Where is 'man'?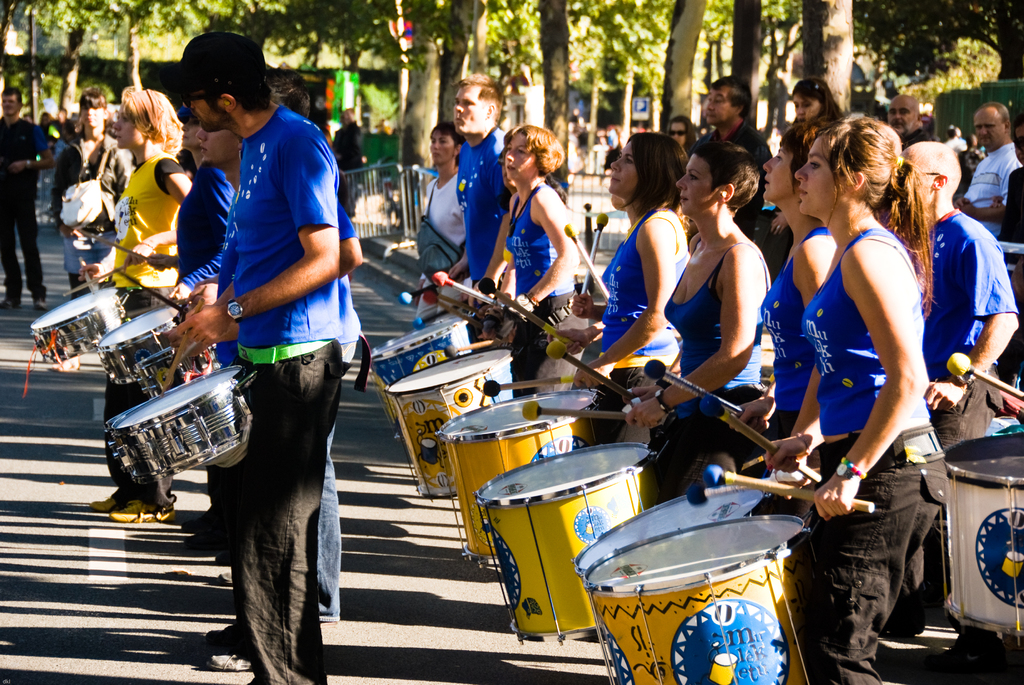
BBox(954, 102, 1023, 239).
